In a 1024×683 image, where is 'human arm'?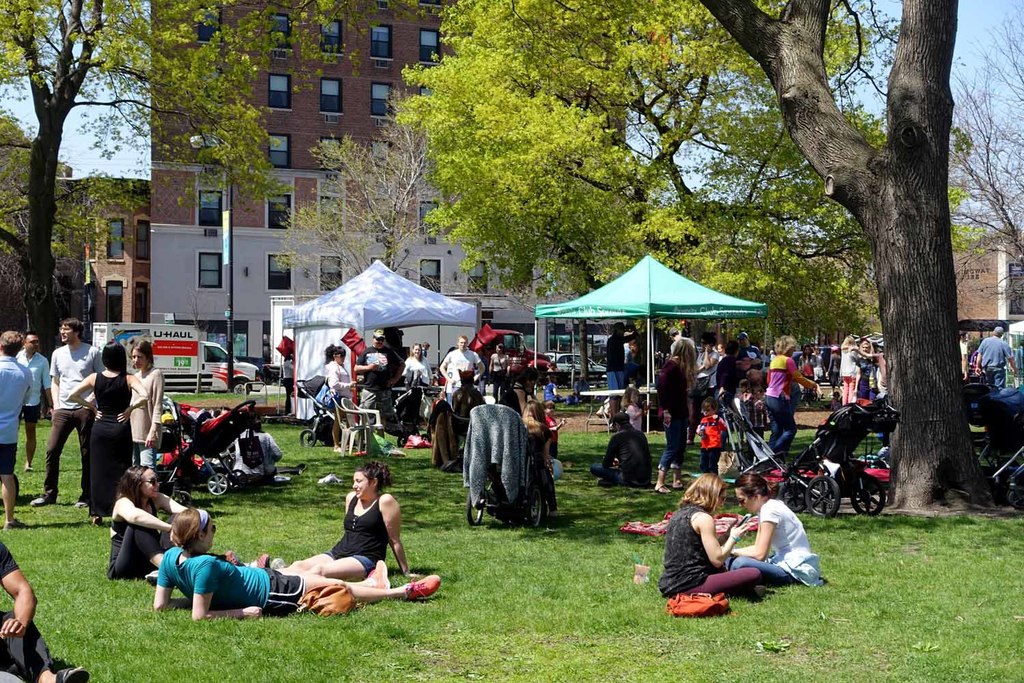
x1=146, y1=491, x2=191, y2=514.
